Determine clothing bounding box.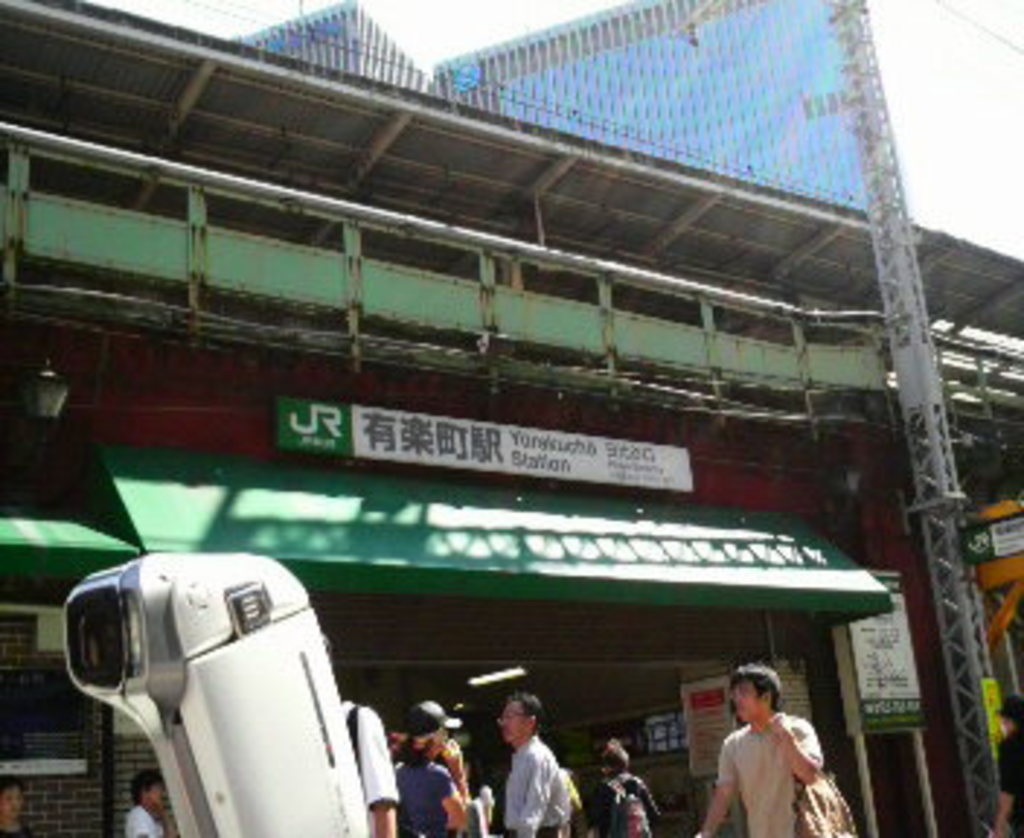
Determined: 128, 806, 157, 832.
